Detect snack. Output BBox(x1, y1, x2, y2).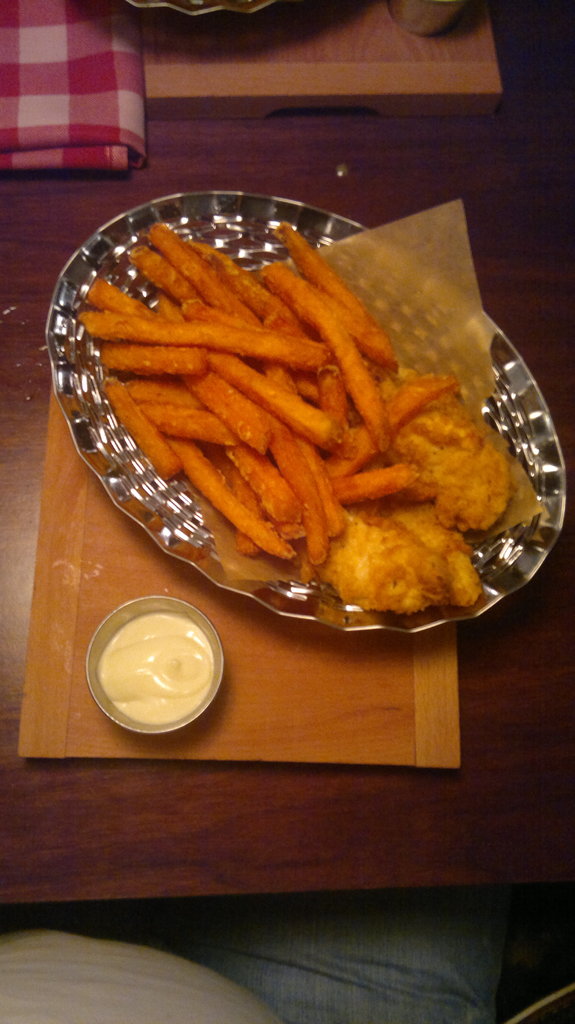
BBox(79, 266, 517, 611).
